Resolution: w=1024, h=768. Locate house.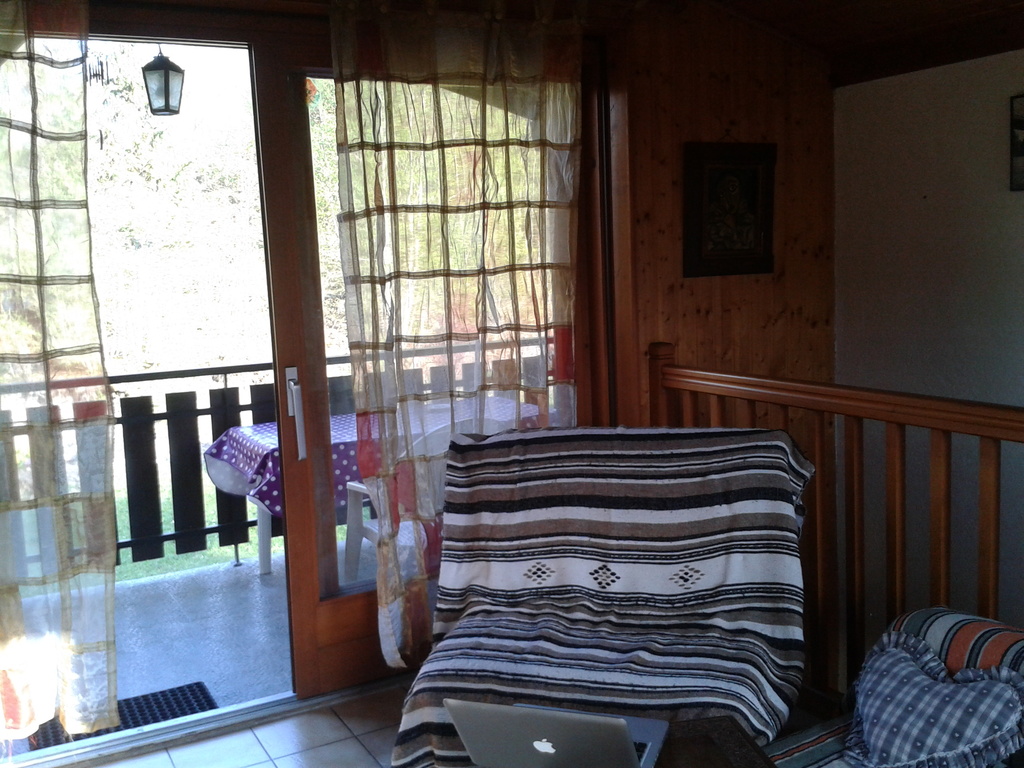
crop(0, 1, 1023, 767).
